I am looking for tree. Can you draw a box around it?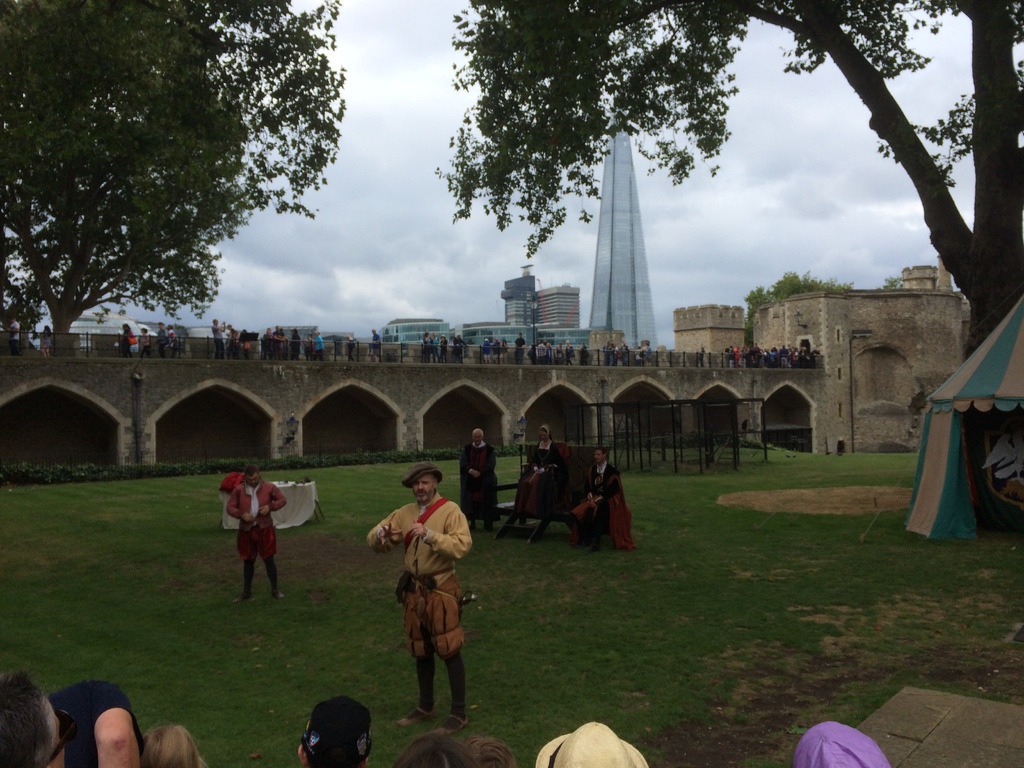
Sure, the bounding box is bbox=[435, 0, 1023, 363].
